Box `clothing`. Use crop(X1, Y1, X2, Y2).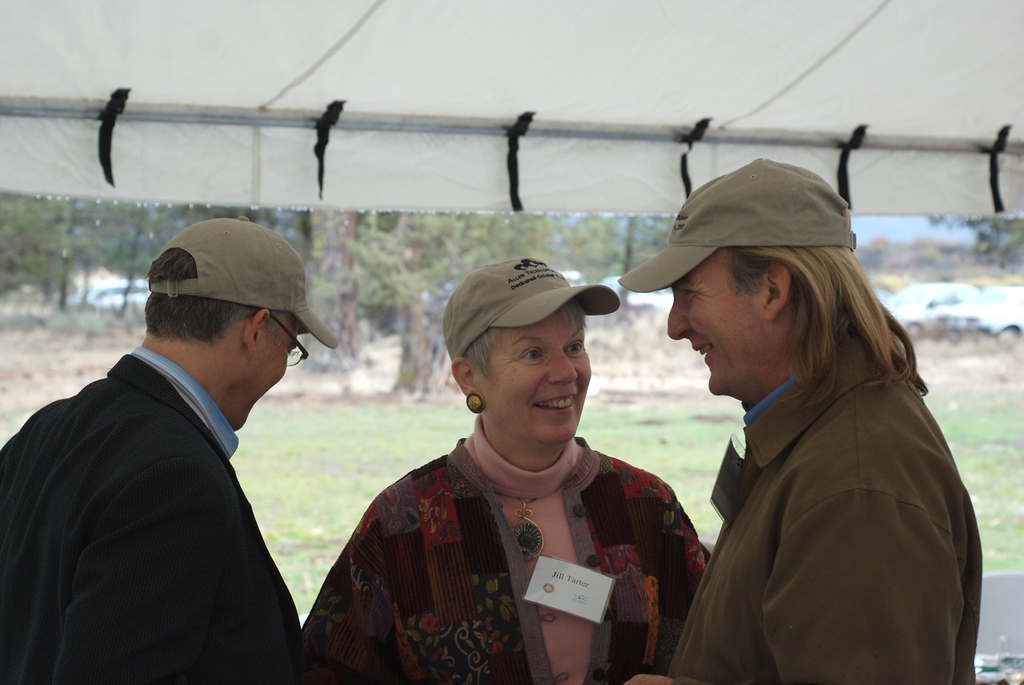
crop(0, 344, 303, 684).
